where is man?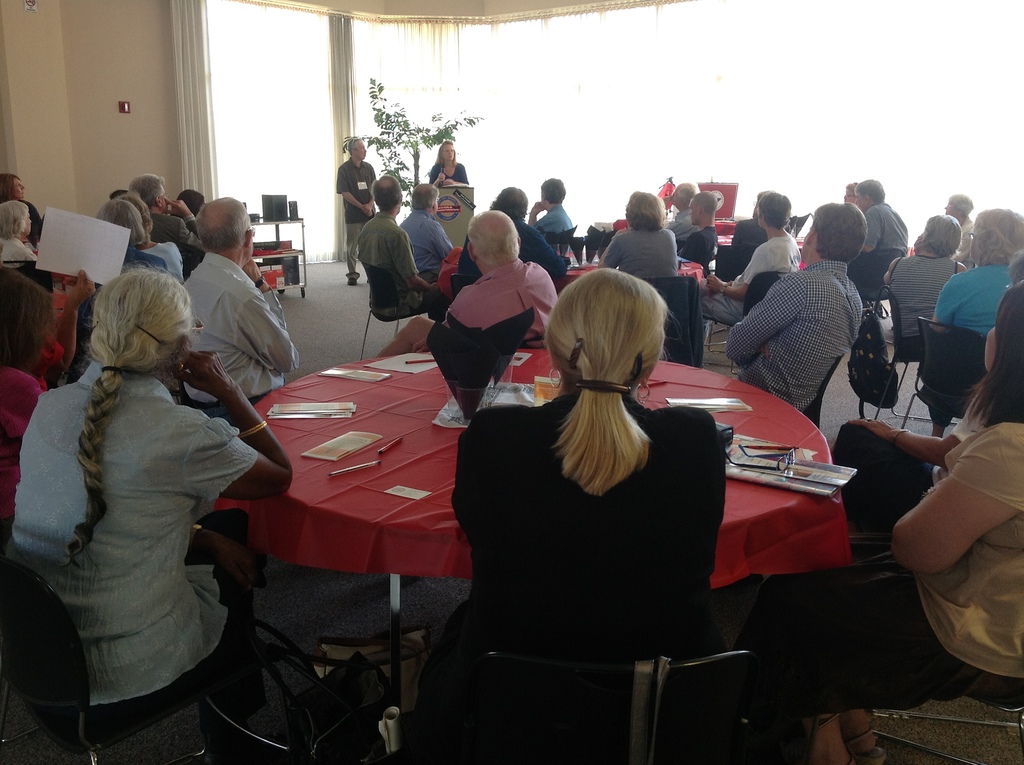
{"left": 455, "top": 185, "right": 566, "bottom": 278}.
